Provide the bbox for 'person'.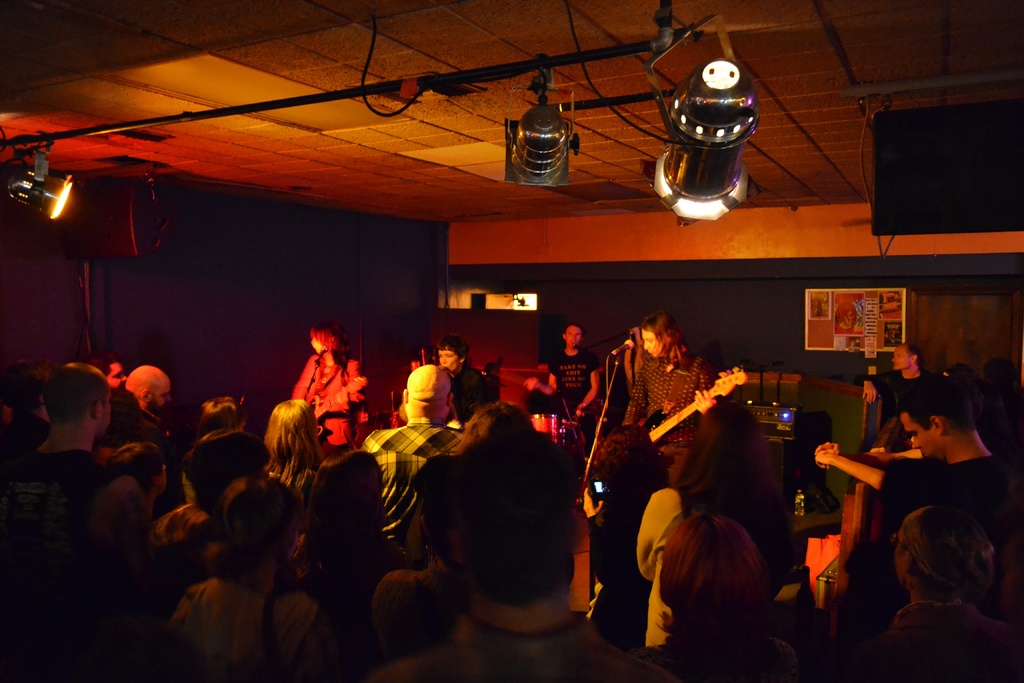
281 321 366 446.
